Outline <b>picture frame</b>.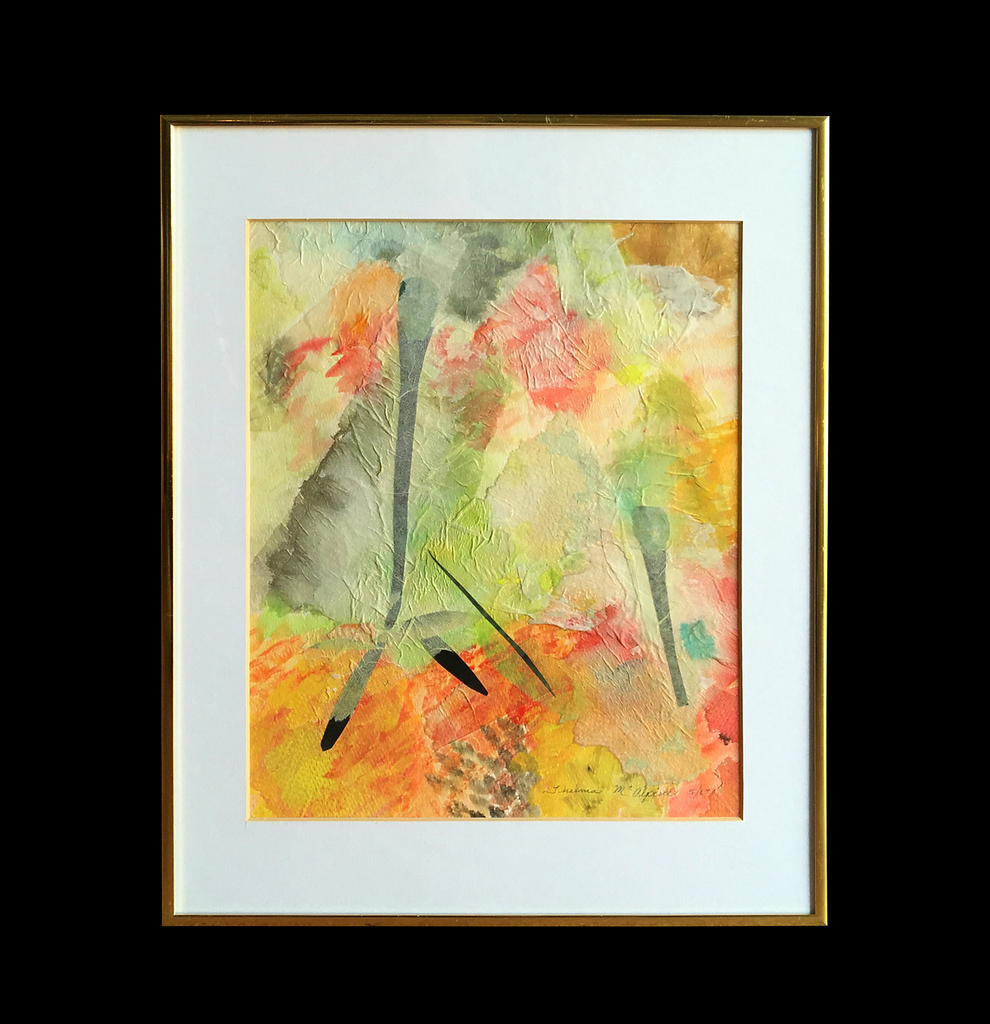
Outline: bbox(162, 116, 827, 924).
